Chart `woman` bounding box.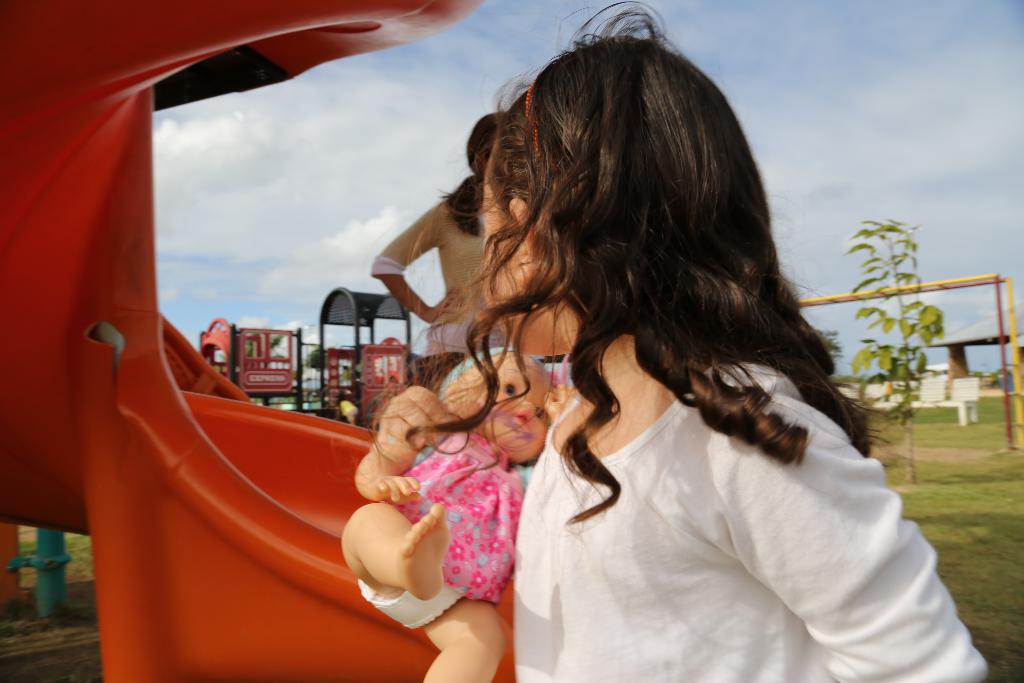
Charted: detection(368, 110, 548, 391).
